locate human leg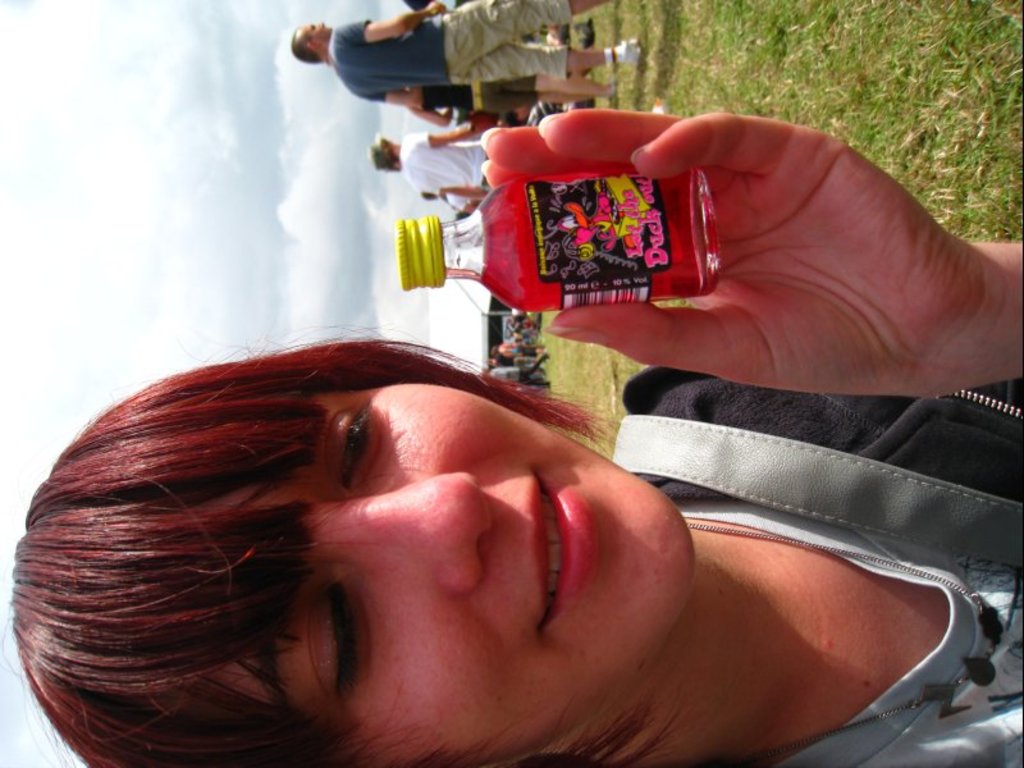
447, 35, 640, 83
